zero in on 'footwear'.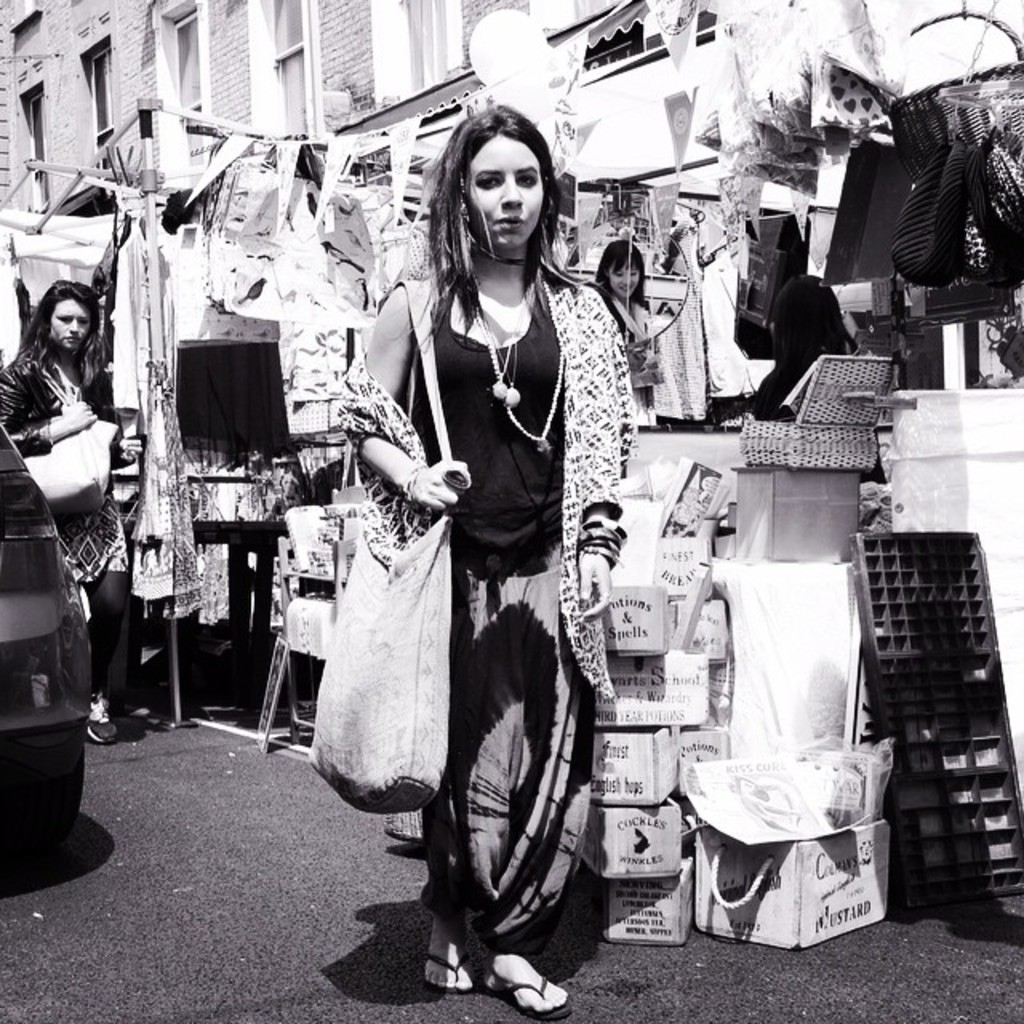
Zeroed in: locate(482, 949, 565, 1013).
